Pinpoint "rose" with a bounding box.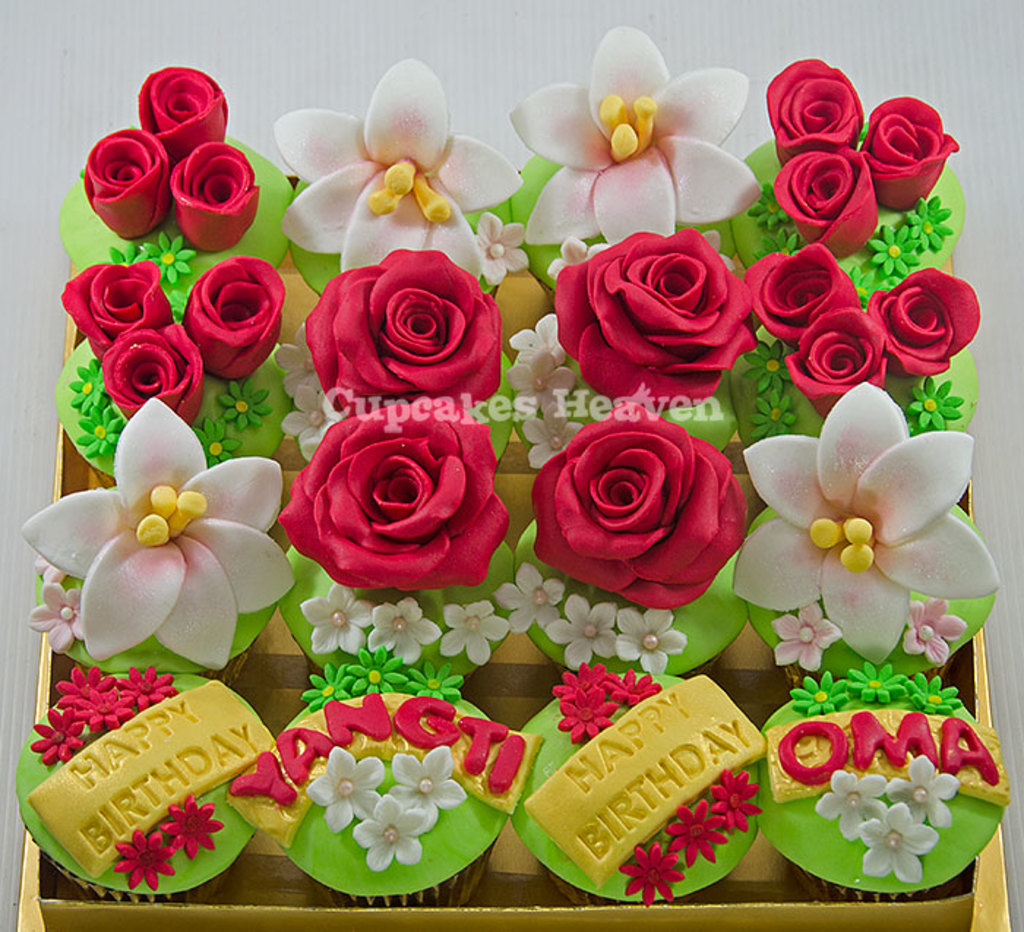
(x1=784, y1=304, x2=885, y2=421).
